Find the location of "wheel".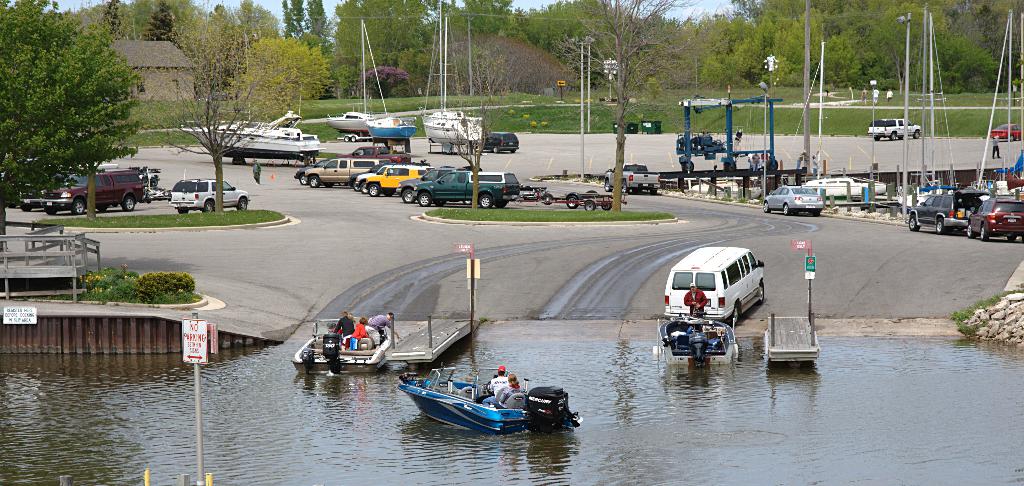
Location: 205,202,212,210.
